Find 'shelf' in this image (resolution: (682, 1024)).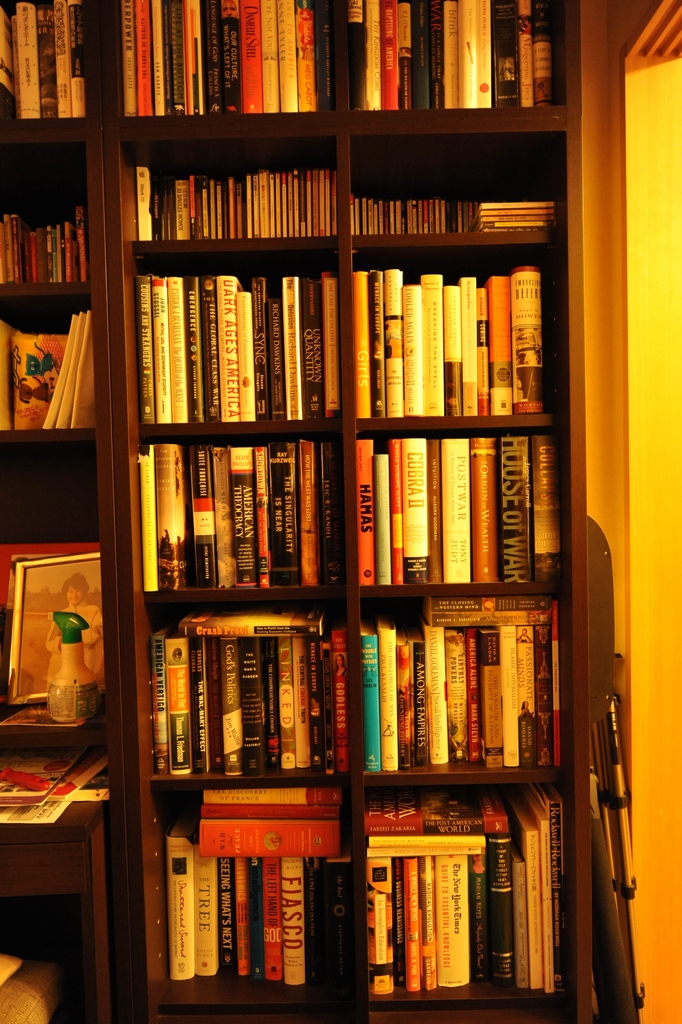
Rect(353, 427, 576, 594).
